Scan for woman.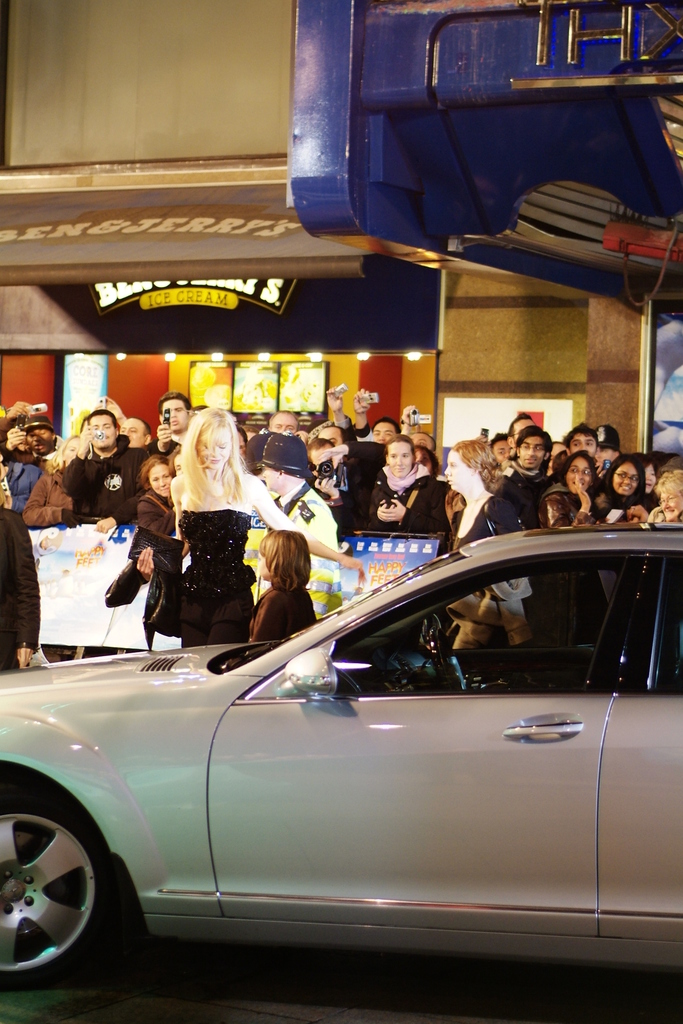
Scan result: crop(352, 422, 449, 552).
